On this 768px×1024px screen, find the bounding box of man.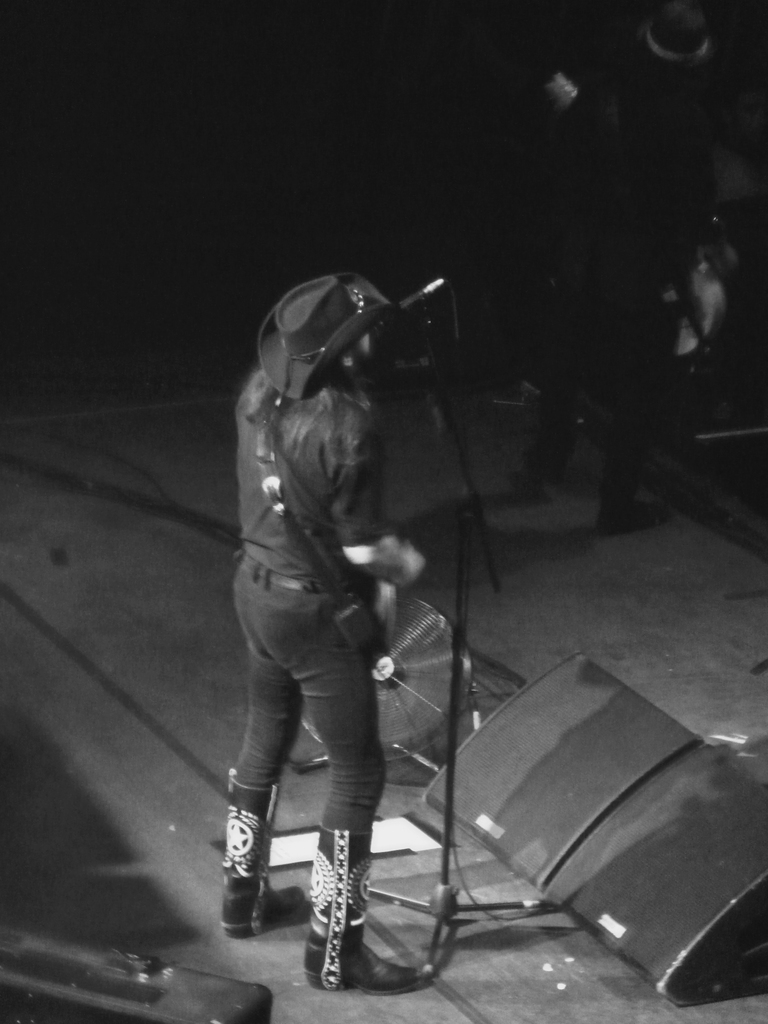
Bounding box: 510 0 723 531.
